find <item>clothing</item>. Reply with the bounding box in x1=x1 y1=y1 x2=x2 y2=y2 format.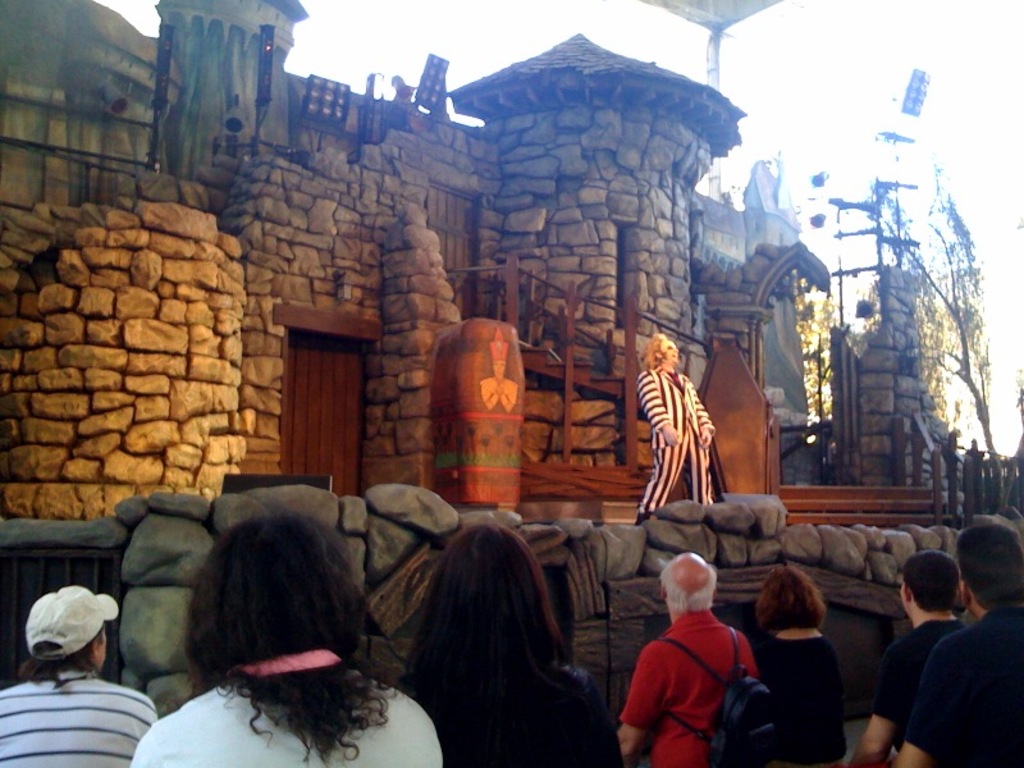
x1=0 y1=678 x2=157 y2=767.
